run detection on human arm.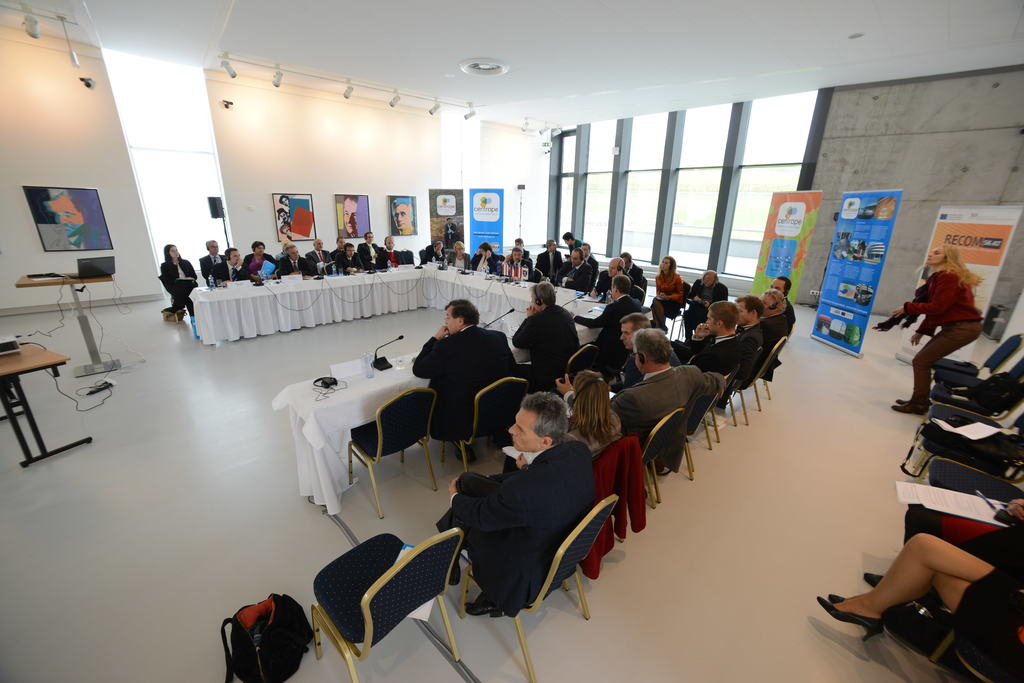
Result: 591, 271, 607, 300.
